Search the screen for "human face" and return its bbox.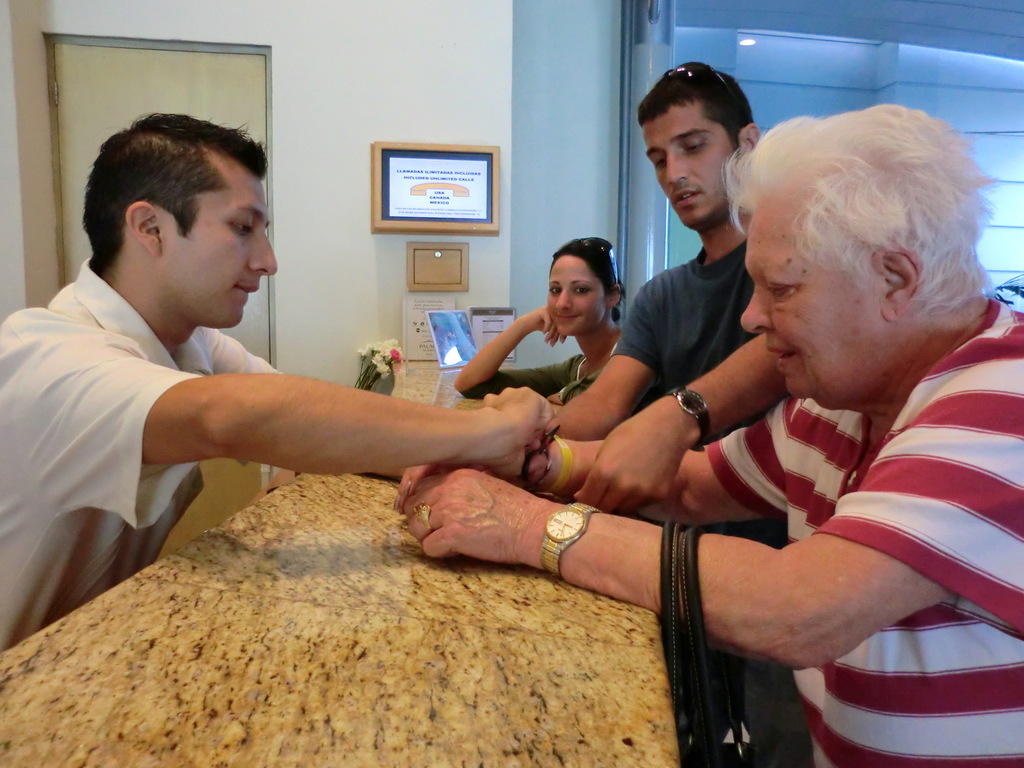
Found: <region>549, 259, 611, 343</region>.
